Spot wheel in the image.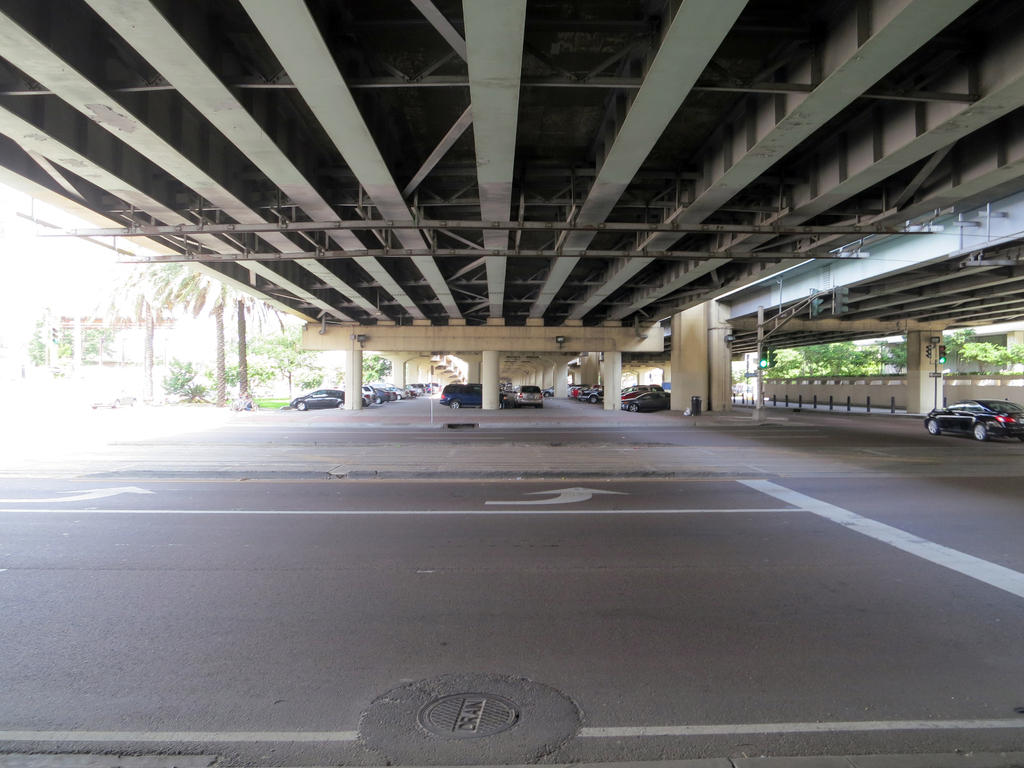
wheel found at (x1=927, y1=420, x2=941, y2=434).
